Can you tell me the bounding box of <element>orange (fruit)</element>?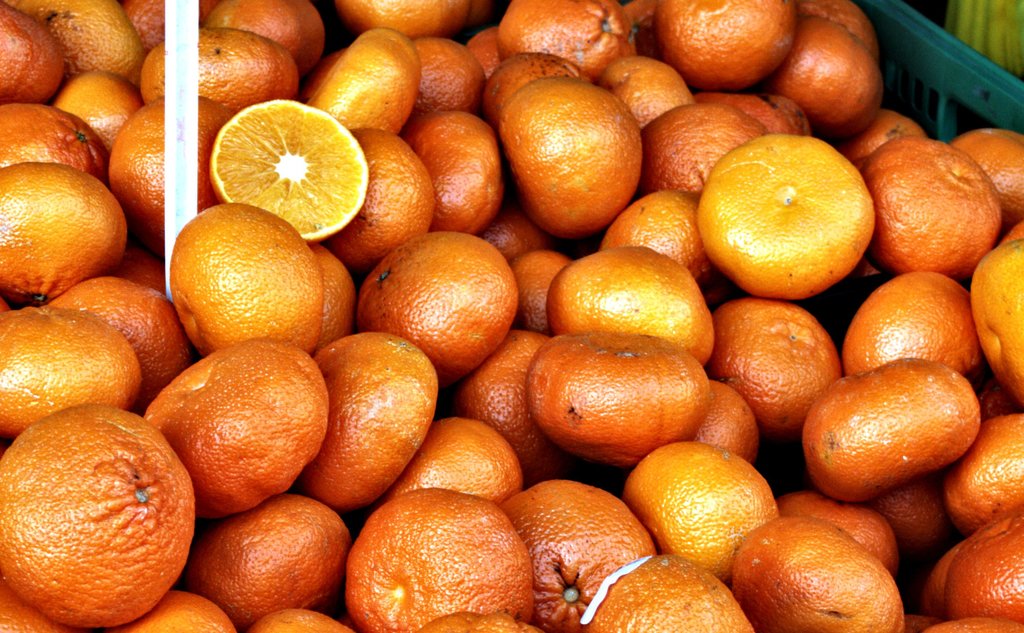
496, 78, 648, 237.
